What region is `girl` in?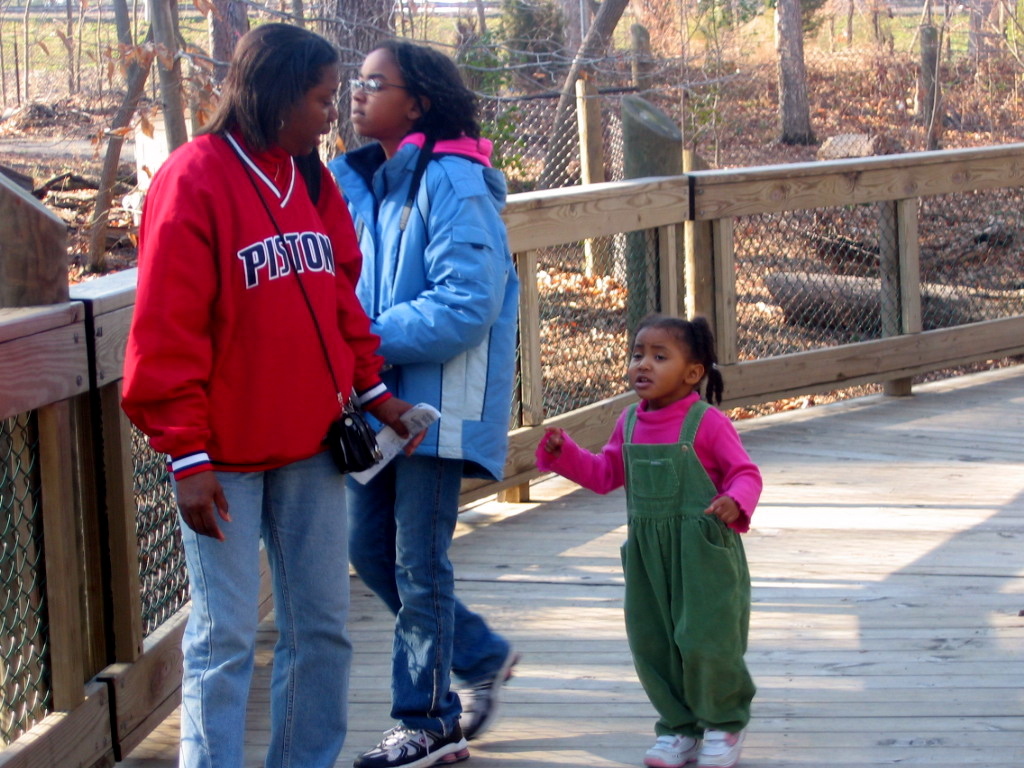
[325, 41, 517, 767].
